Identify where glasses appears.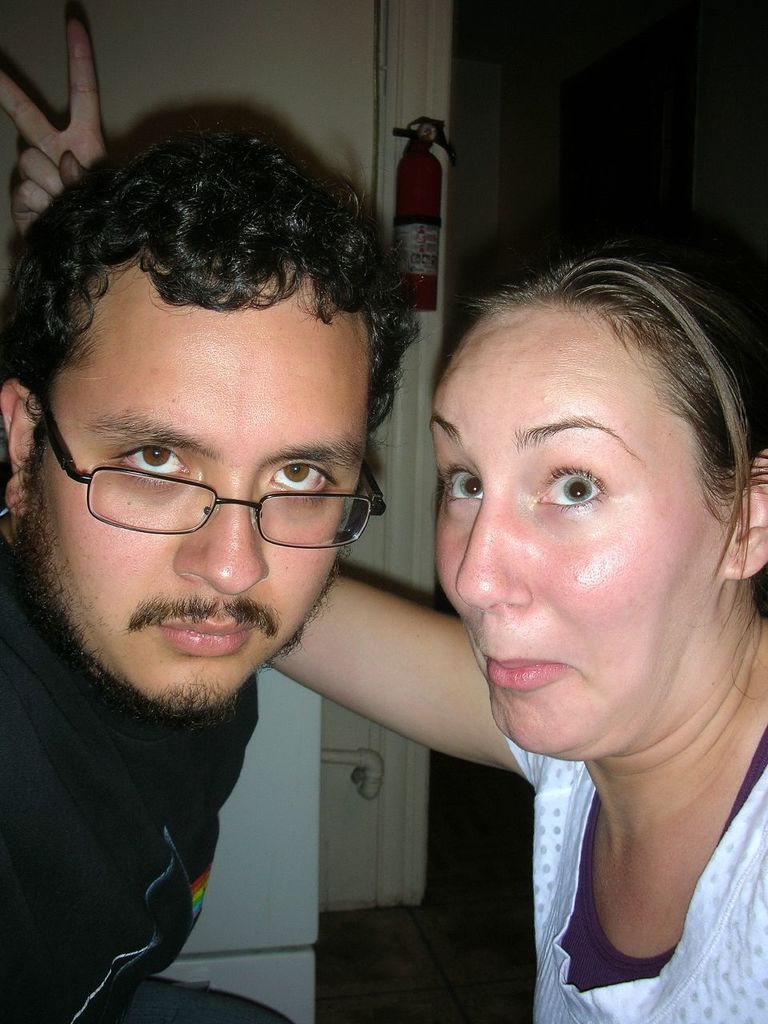
Appears at <region>43, 424, 383, 542</region>.
